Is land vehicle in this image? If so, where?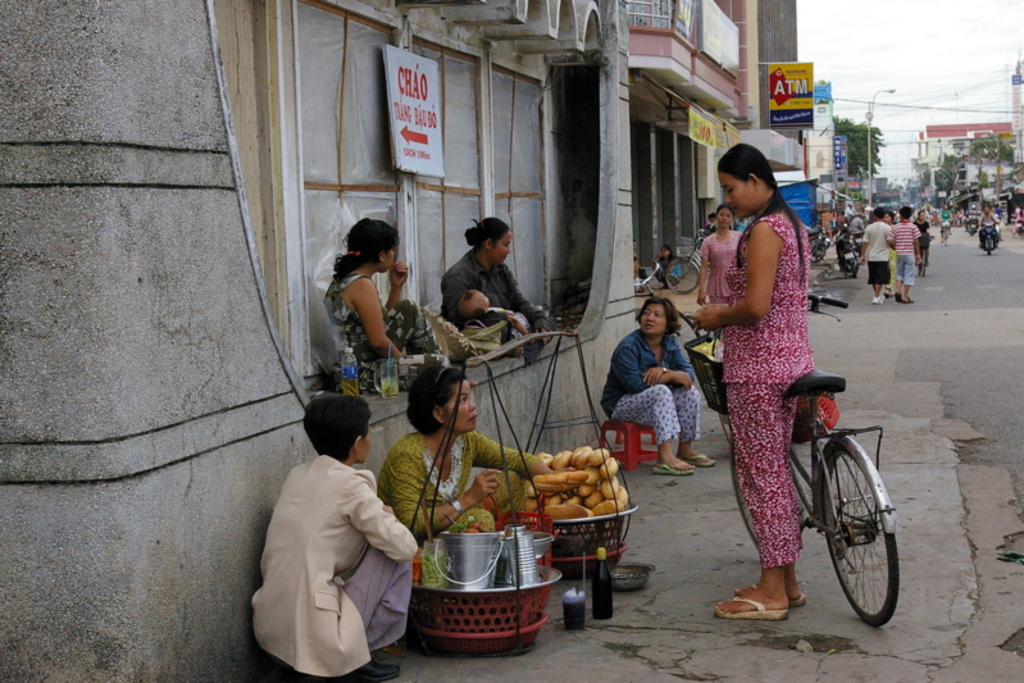
Yes, at BBox(941, 215, 951, 246).
